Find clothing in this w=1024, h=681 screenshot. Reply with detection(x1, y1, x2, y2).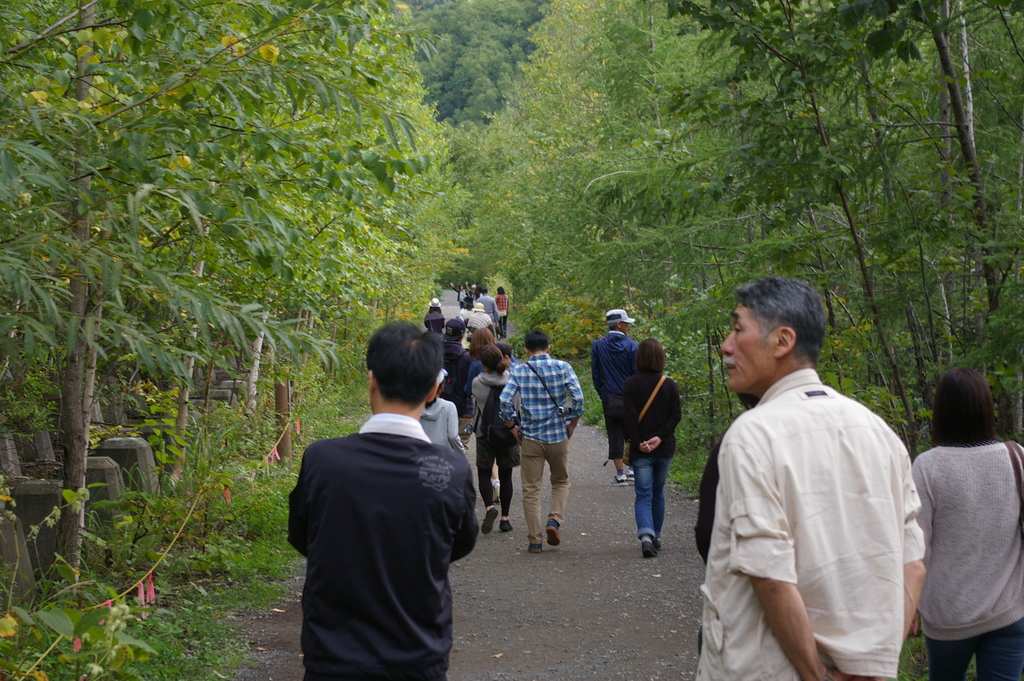
detection(694, 423, 728, 563).
